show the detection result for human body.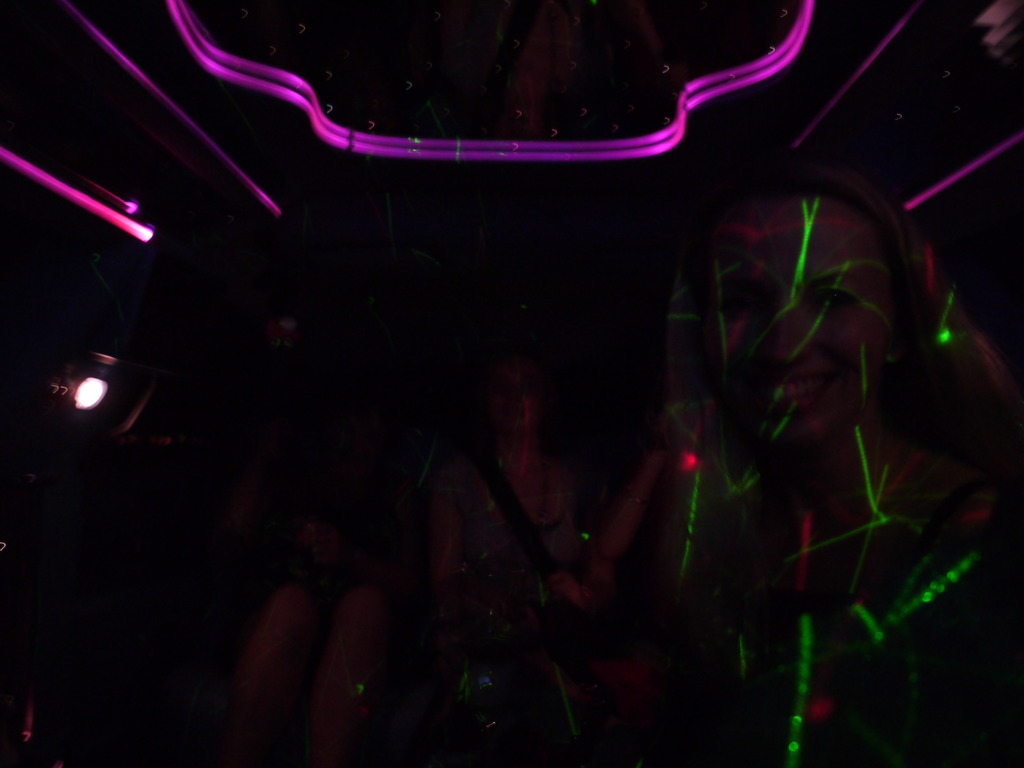
(439, 359, 628, 762).
